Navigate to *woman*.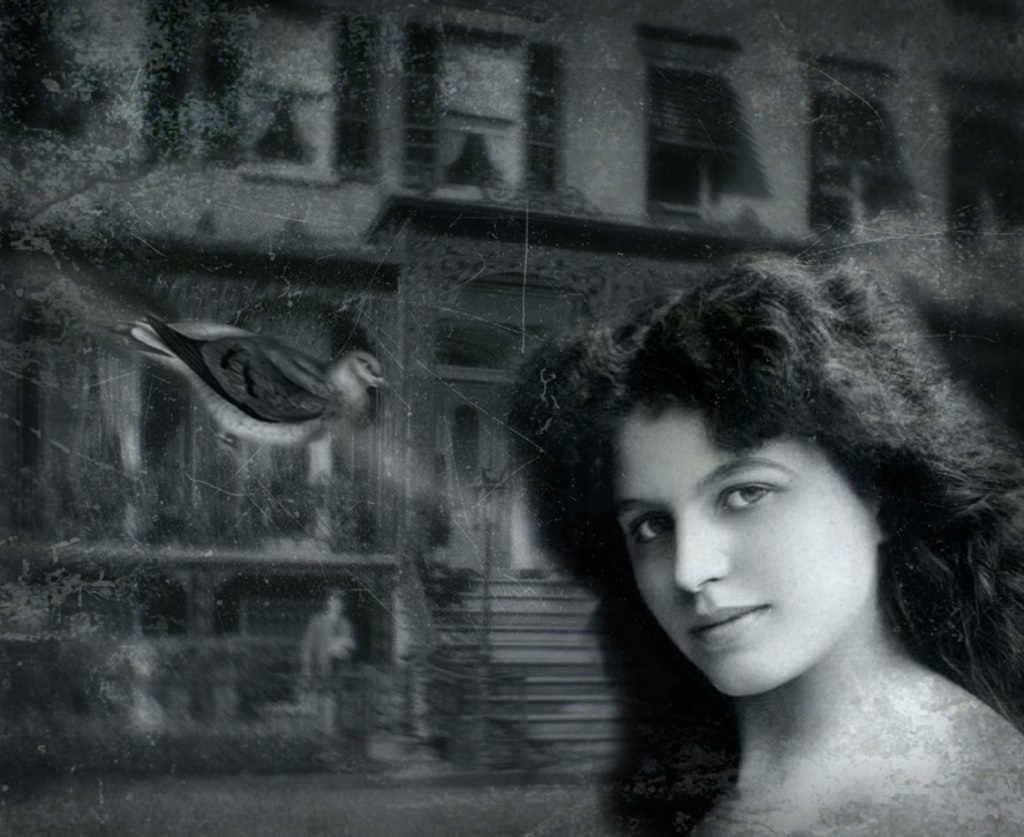
Navigation target: select_region(445, 213, 1023, 818).
